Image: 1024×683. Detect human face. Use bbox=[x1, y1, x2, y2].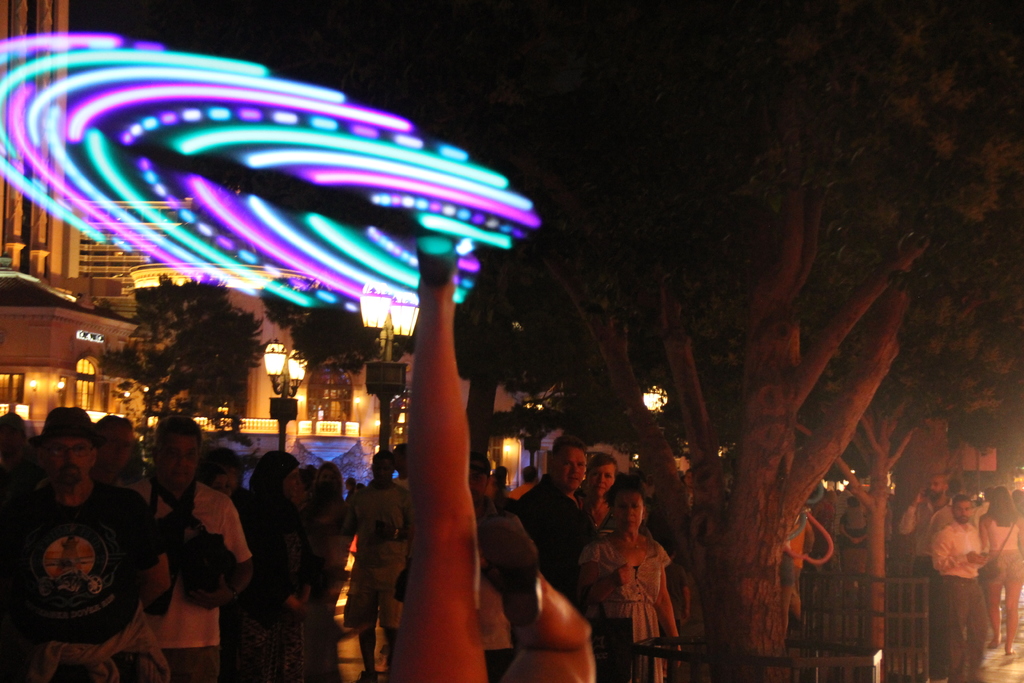
bbox=[616, 493, 643, 532].
